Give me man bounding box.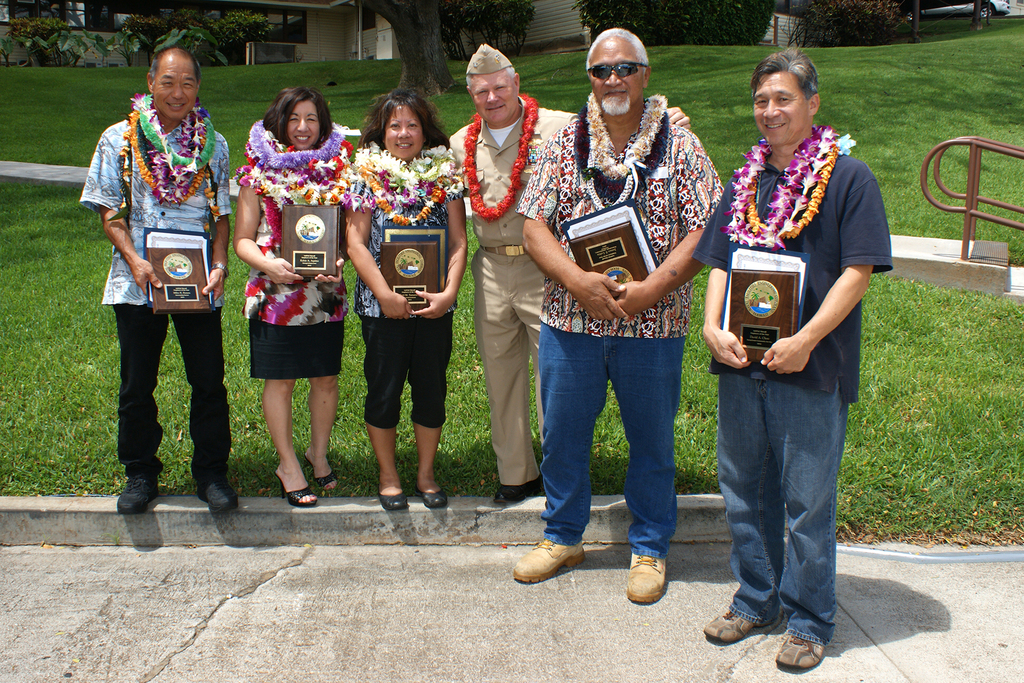
locate(449, 42, 583, 508).
